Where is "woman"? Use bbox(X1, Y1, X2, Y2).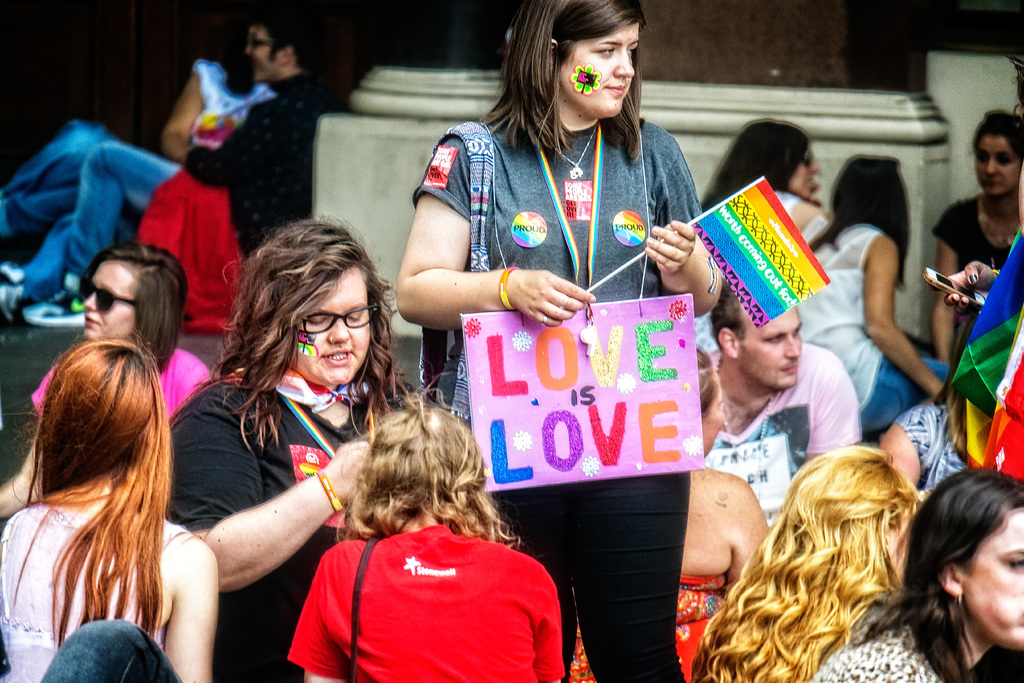
bbox(160, 210, 425, 682).
